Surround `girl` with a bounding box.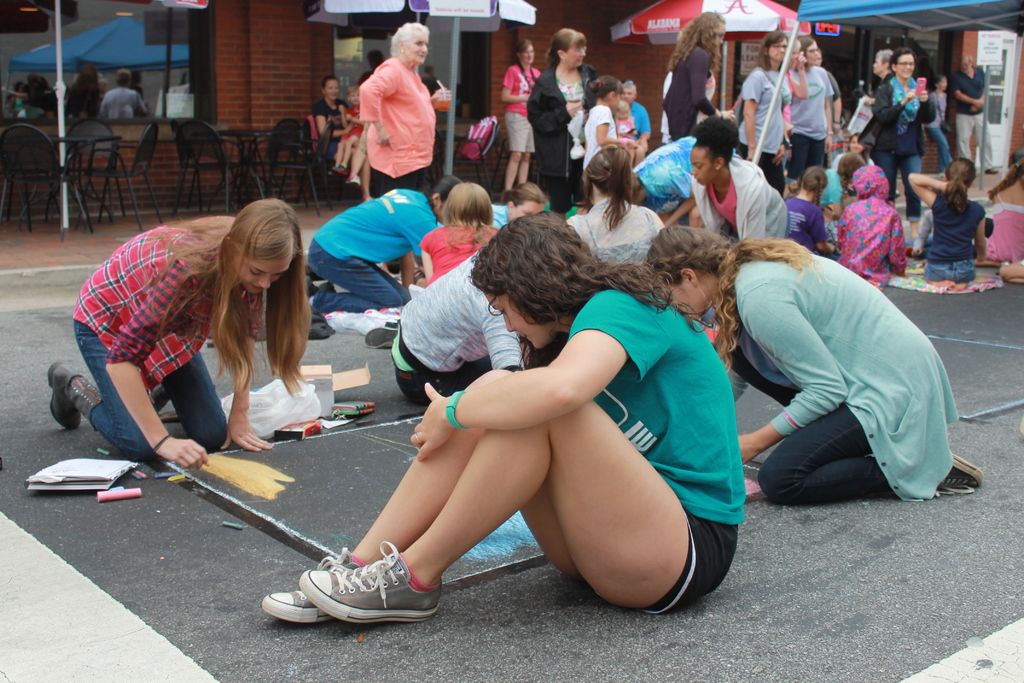
bbox=[653, 222, 979, 500].
